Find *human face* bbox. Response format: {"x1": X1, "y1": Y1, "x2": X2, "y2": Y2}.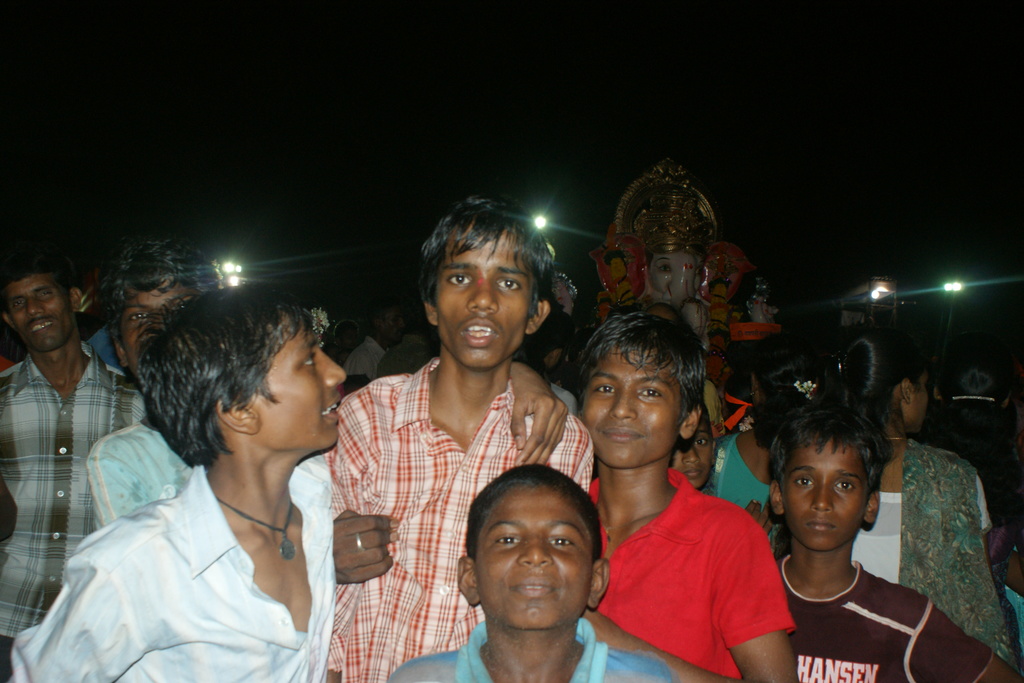
{"x1": 913, "y1": 374, "x2": 928, "y2": 431}.
